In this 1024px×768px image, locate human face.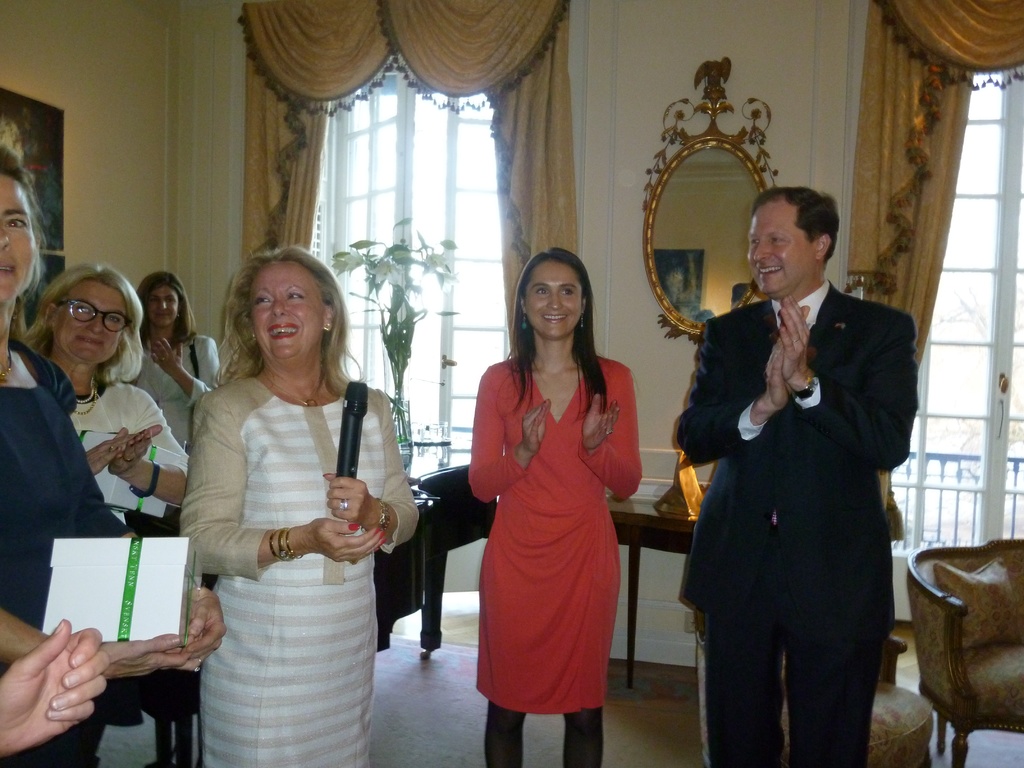
Bounding box: 248:264:320:357.
